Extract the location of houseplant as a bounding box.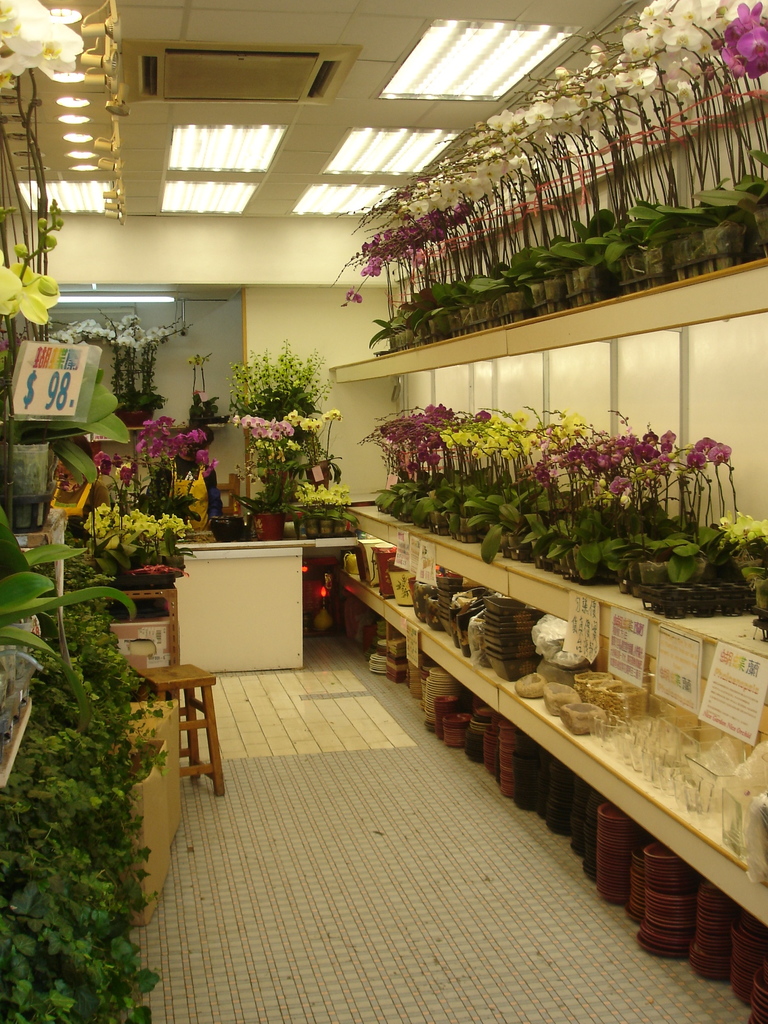
select_region(62, 561, 184, 905).
